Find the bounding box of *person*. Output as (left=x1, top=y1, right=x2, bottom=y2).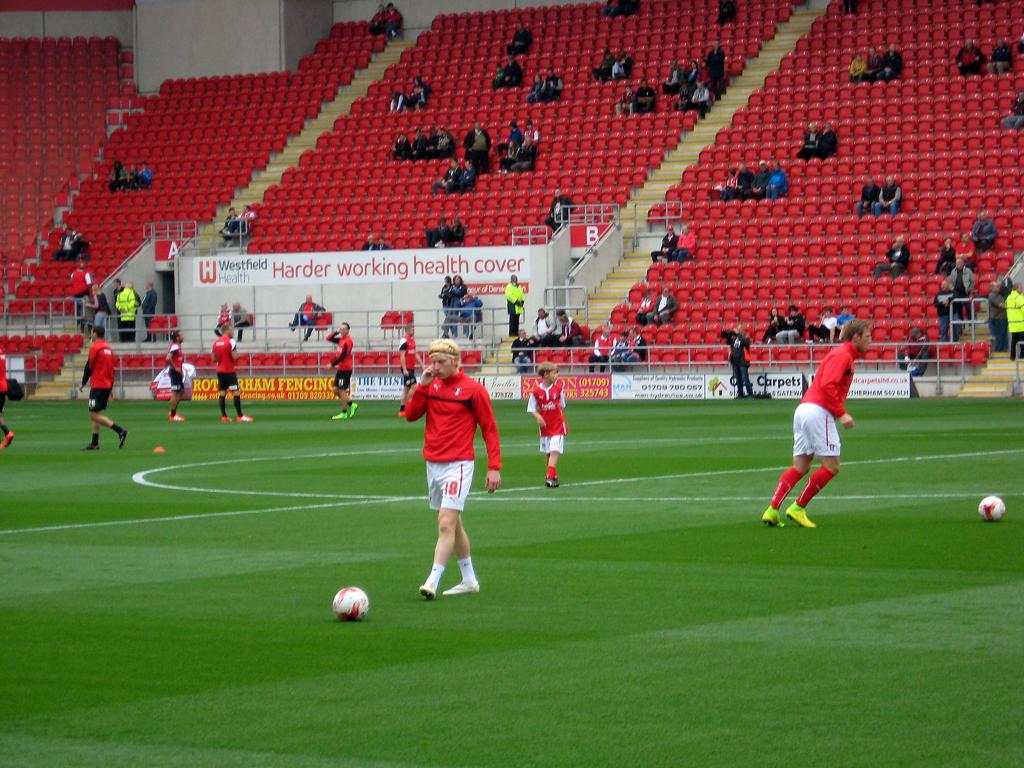
(left=529, top=66, right=543, bottom=103).
